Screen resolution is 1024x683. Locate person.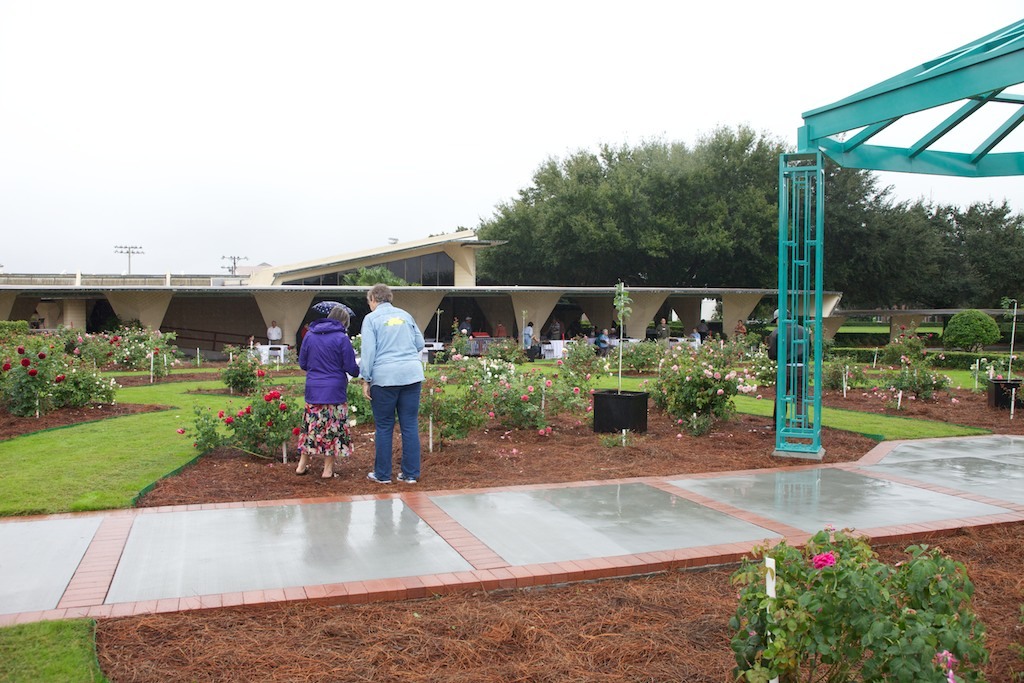
(left=697, top=317, right=706, bottom=344).
